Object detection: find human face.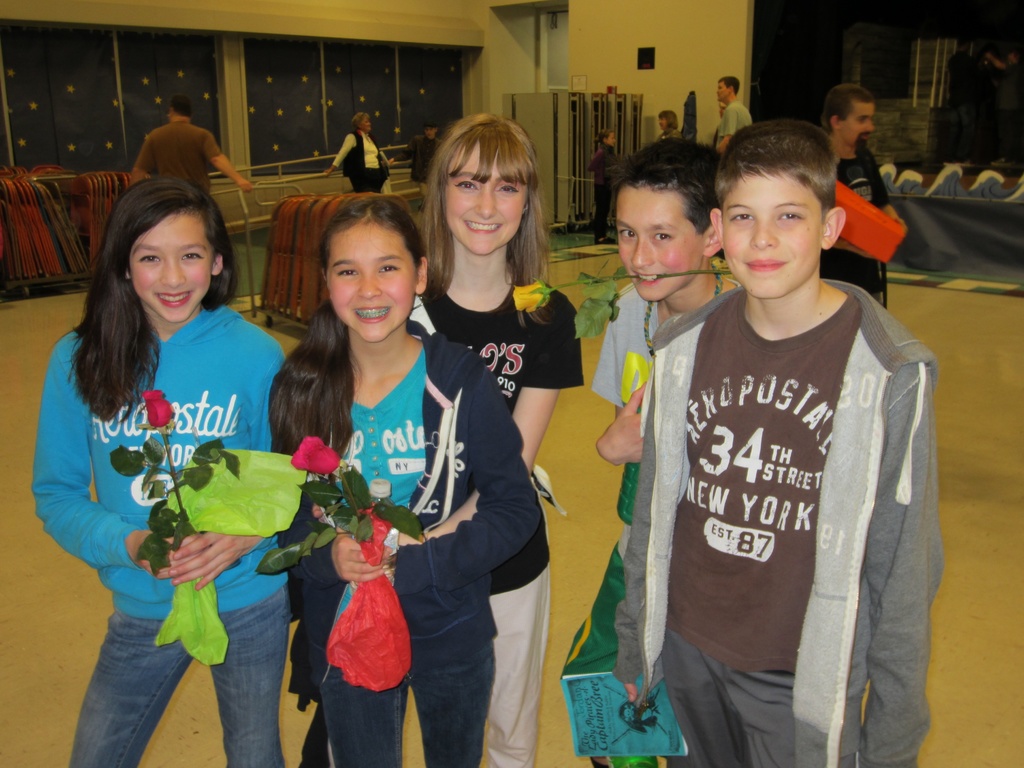
BBox(326, 220, 420, 342).
